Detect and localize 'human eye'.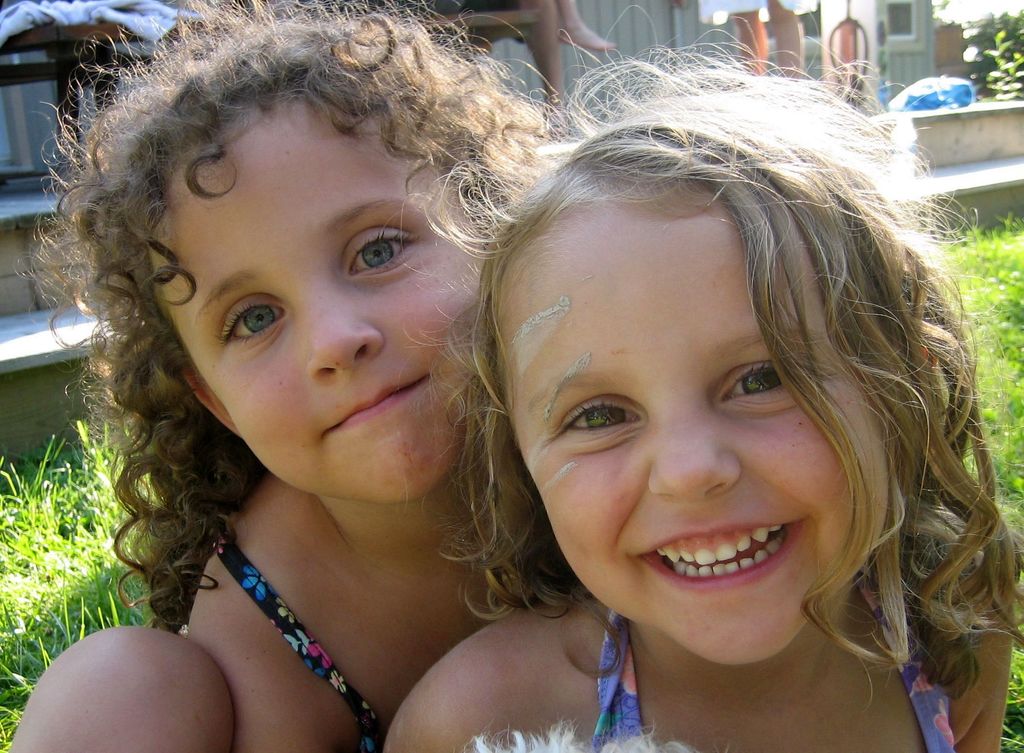
Localized at left=348, top=230, right=423, bottom=280.
